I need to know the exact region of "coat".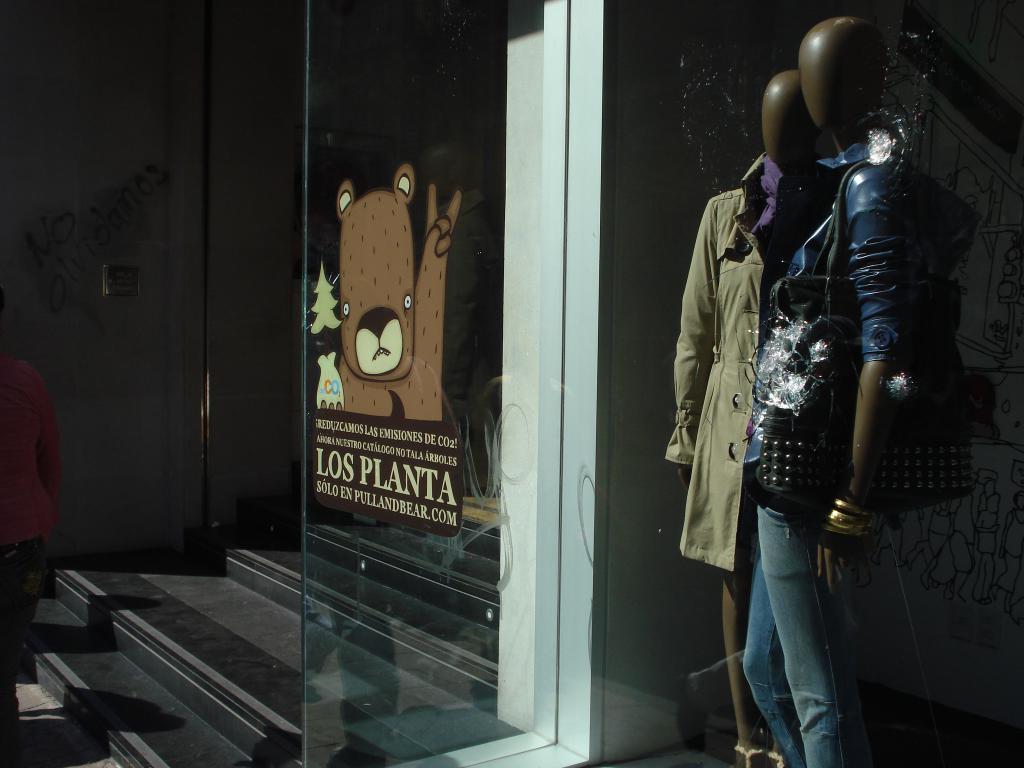
Region: x1=733 y1=127 x2=938 y2=529.
